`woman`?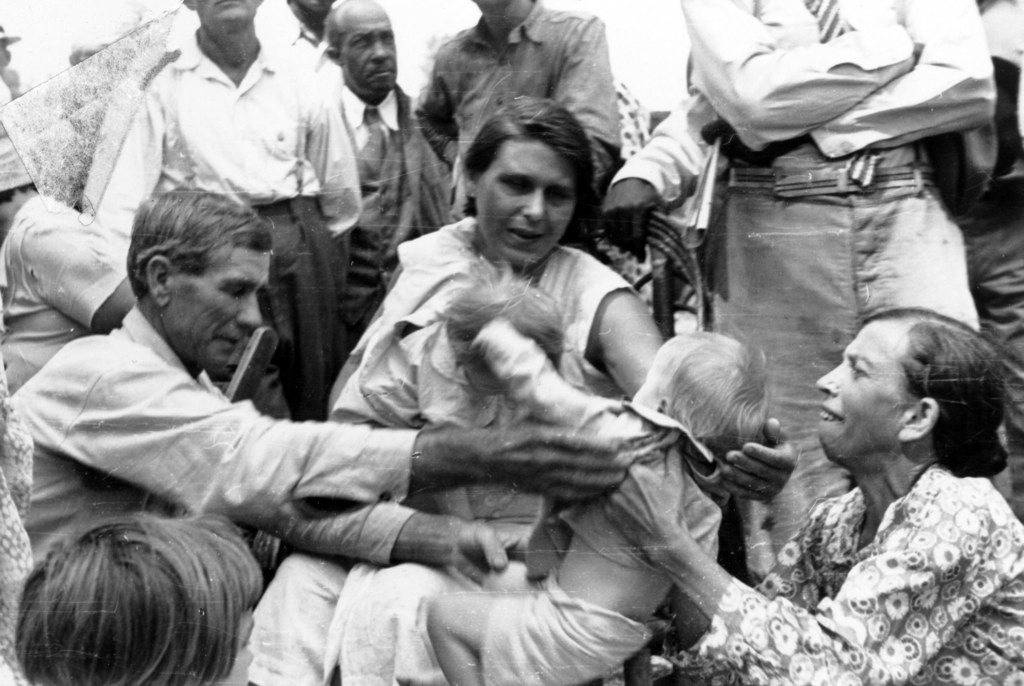
[left=606, top=302, right=1023, bottom=685]
